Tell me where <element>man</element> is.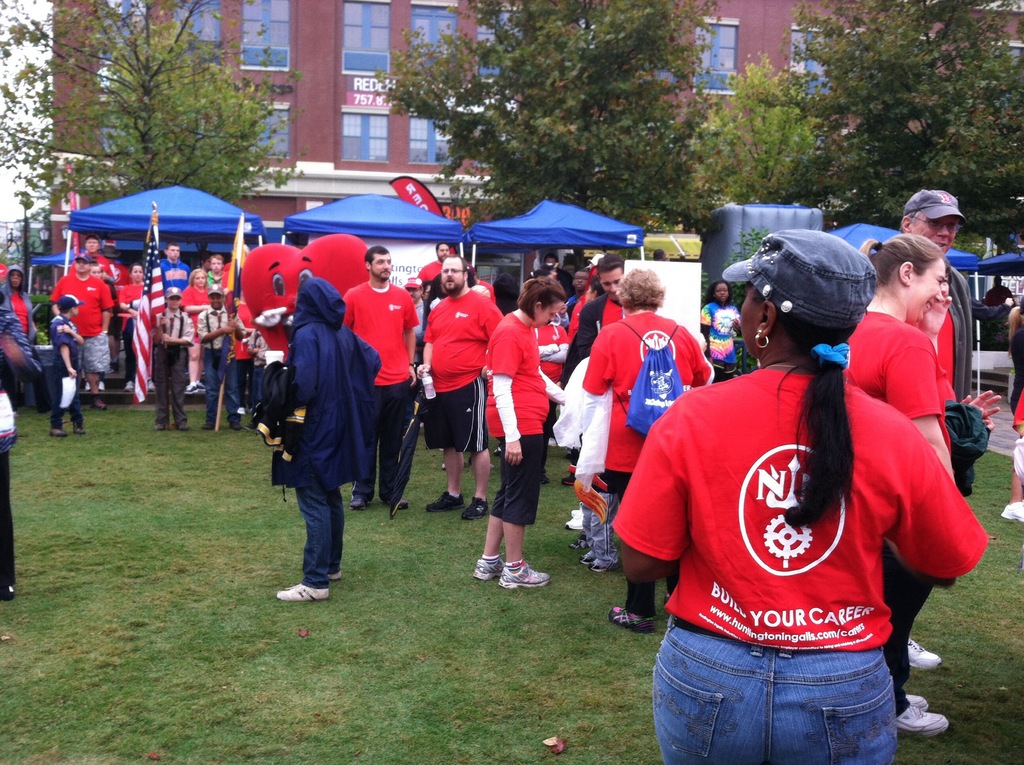
<element>man</element> is at (x1=0, y1=266, x2=74, y2=403).
